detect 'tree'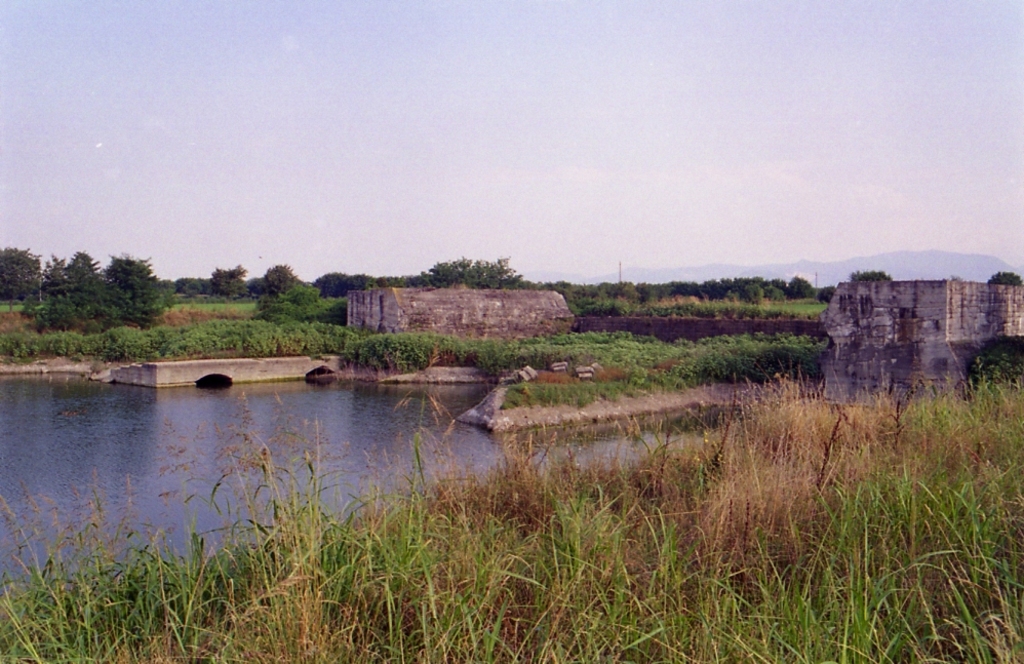
rect(104, 252, 180, 326)
